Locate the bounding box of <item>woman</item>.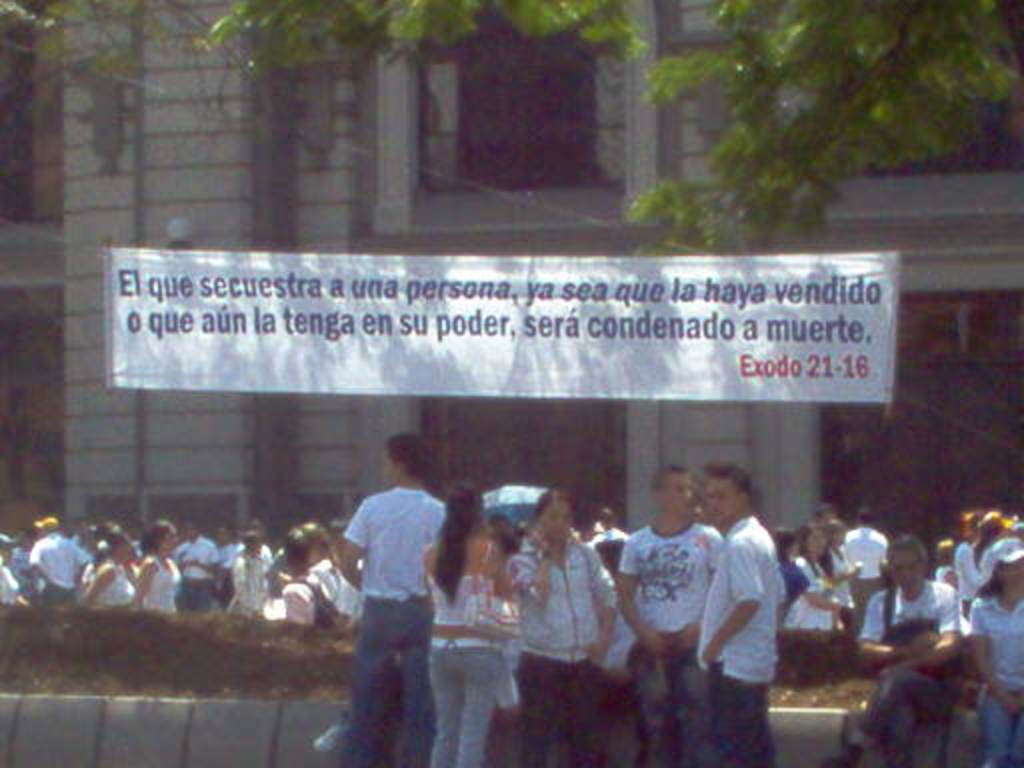
Bounding box: <bbox>822, 518, 862, 626</bbox>.
